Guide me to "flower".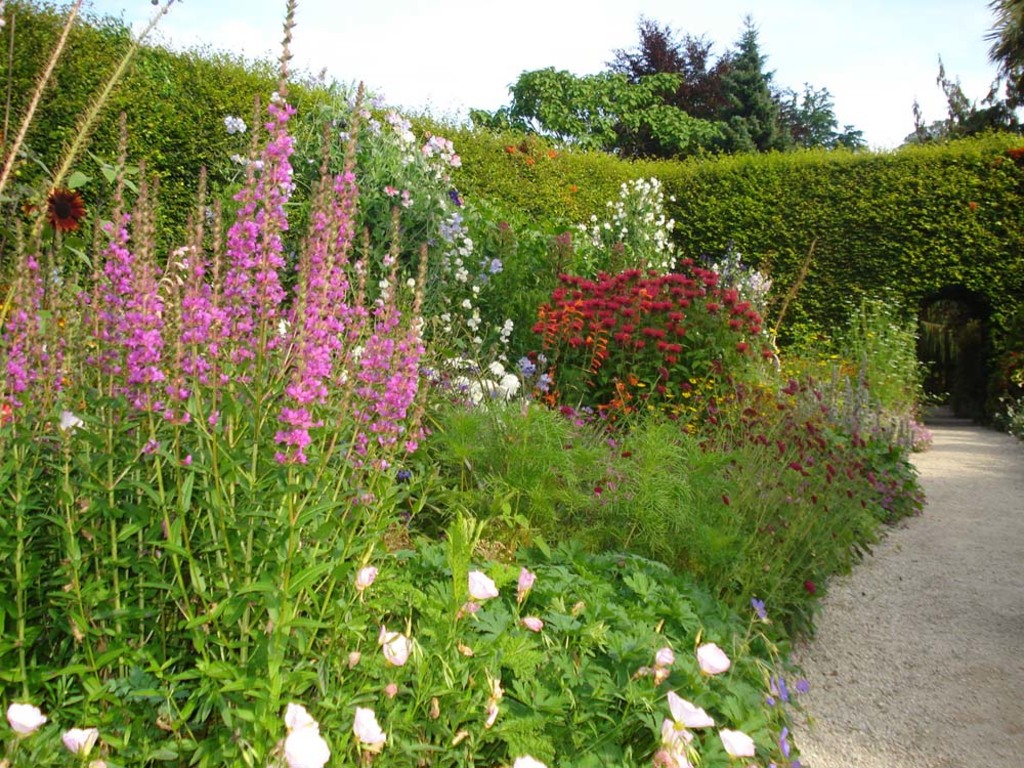
Guidance: (356,568,378,587).
